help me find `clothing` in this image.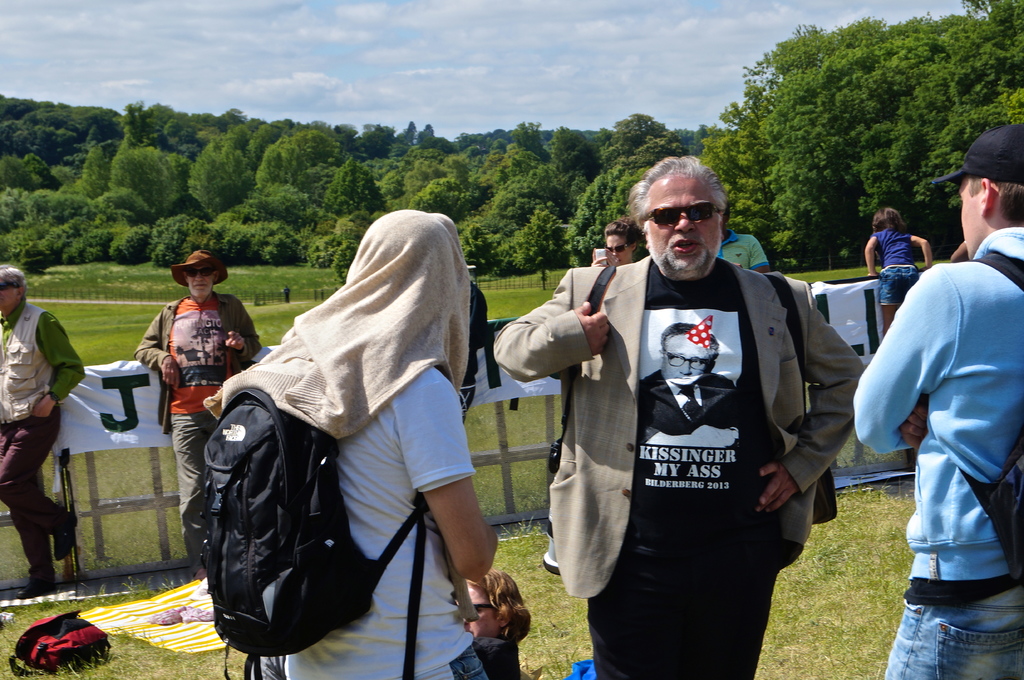
Found it: <bbox>554, 217, 852, 662</bbox>.
